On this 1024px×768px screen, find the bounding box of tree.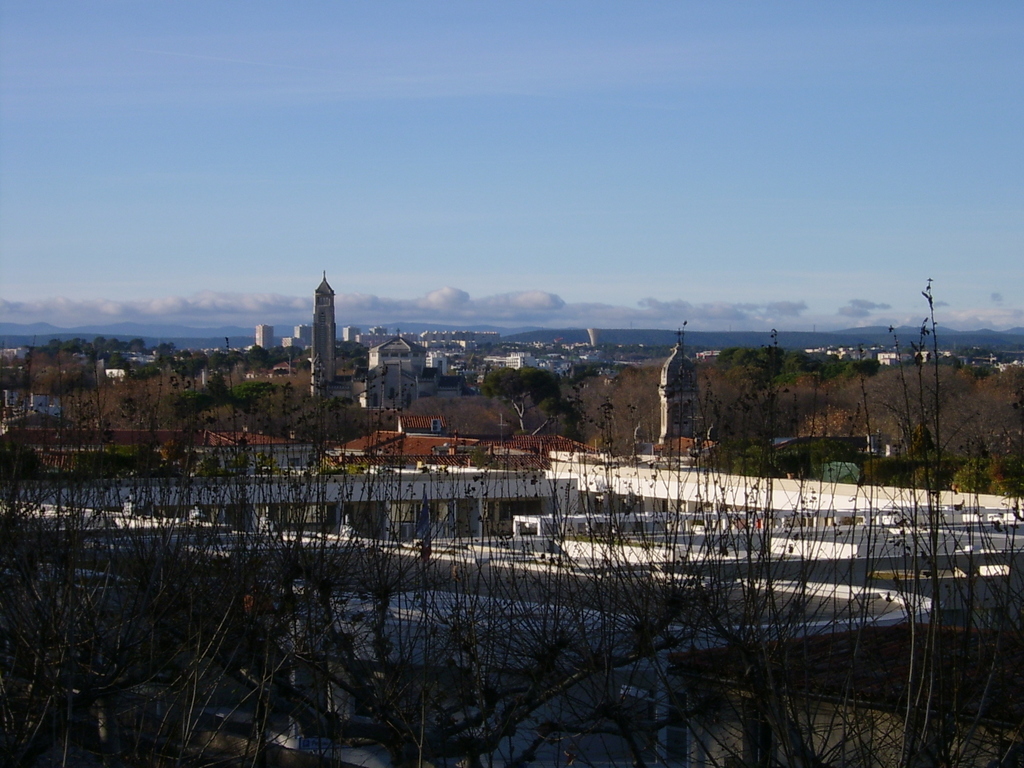
Bounding box: BBox(4, 315, 1023, 767).
